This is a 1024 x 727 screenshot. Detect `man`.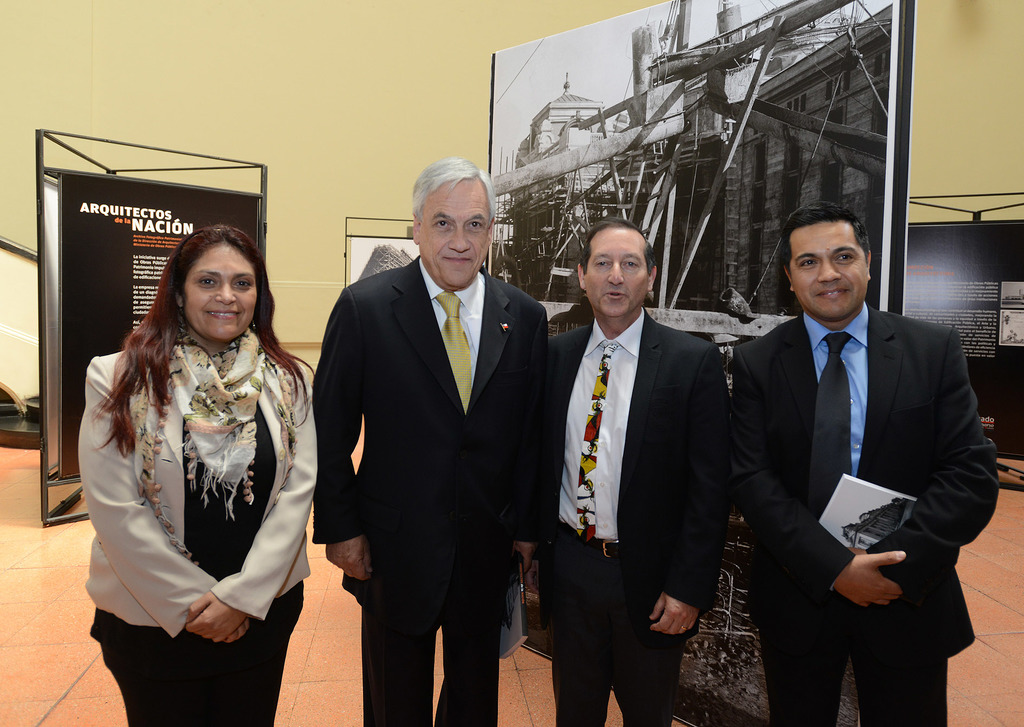
[538, 214, 733, 726].
